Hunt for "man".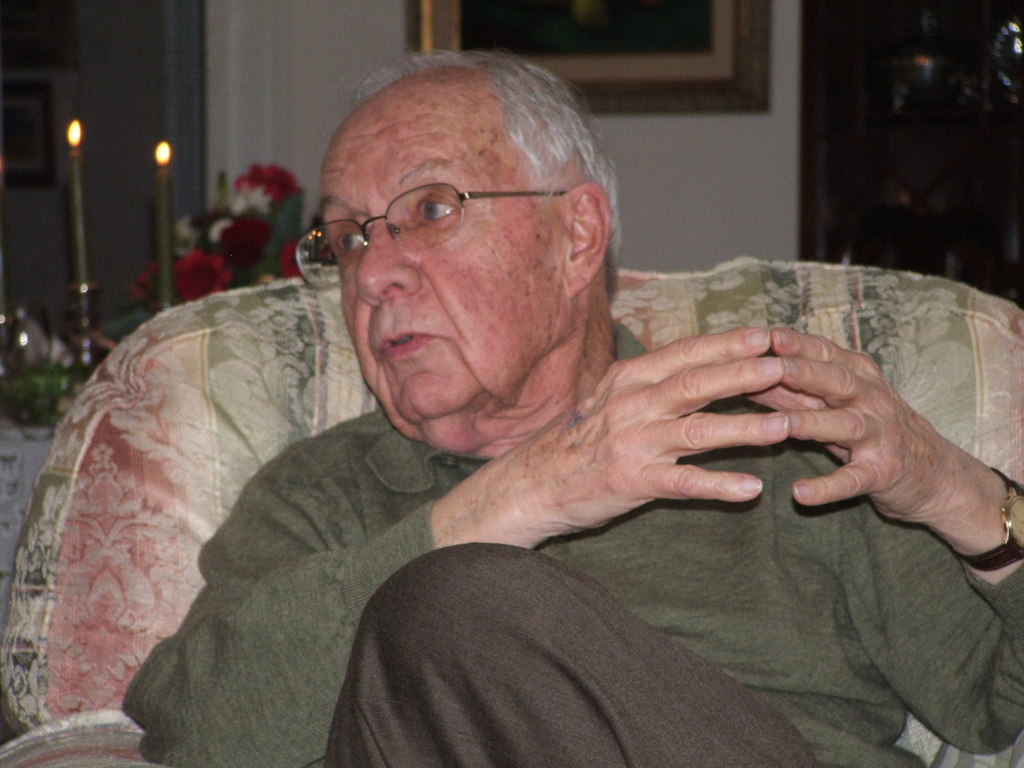
Hunted down at bbox=[118, 47, 1023, 767].
